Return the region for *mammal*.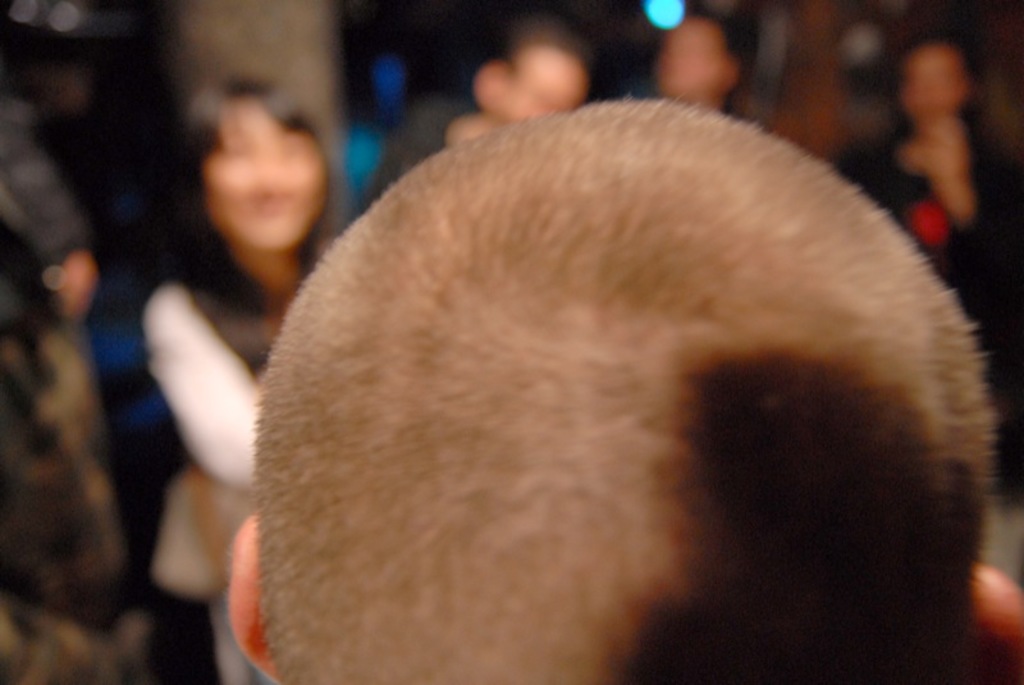
358, 20, 589, 205.
